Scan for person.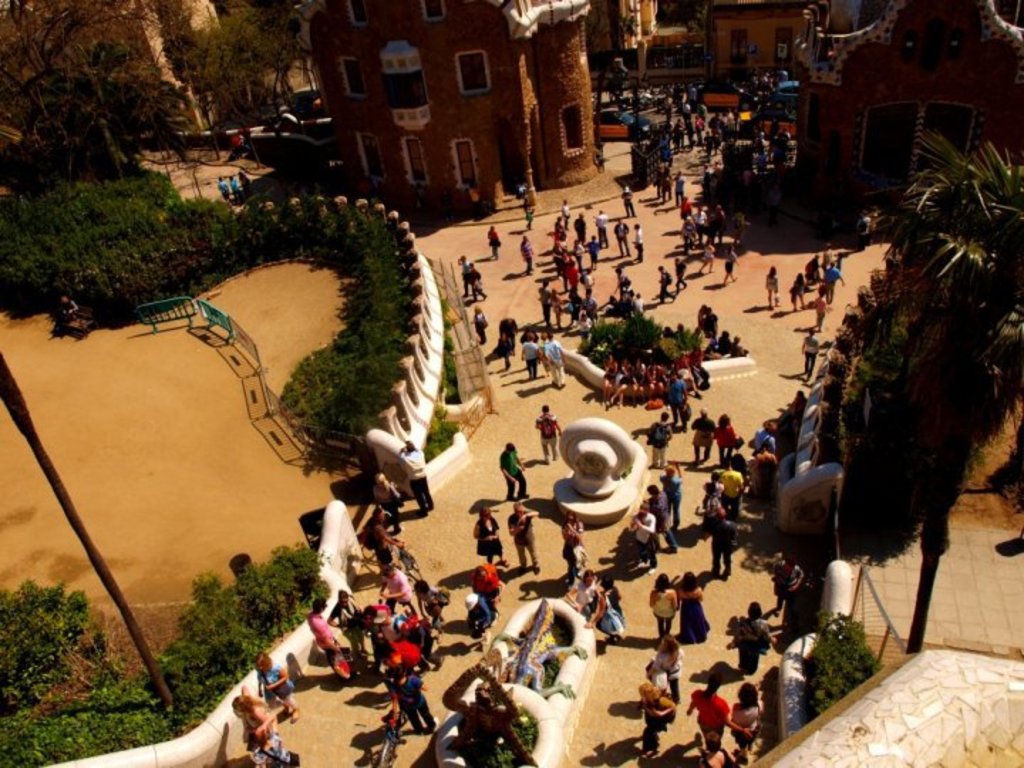
Scan result: select_region(484, 228, 499, 256).
